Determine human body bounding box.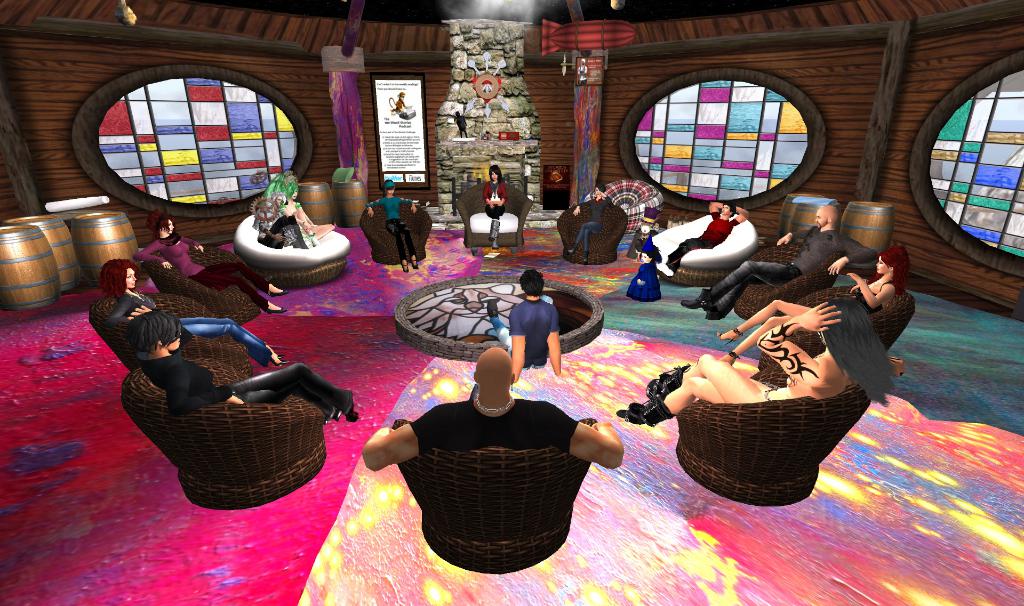
Determined: bbox=[623, 263, 659, 305].
